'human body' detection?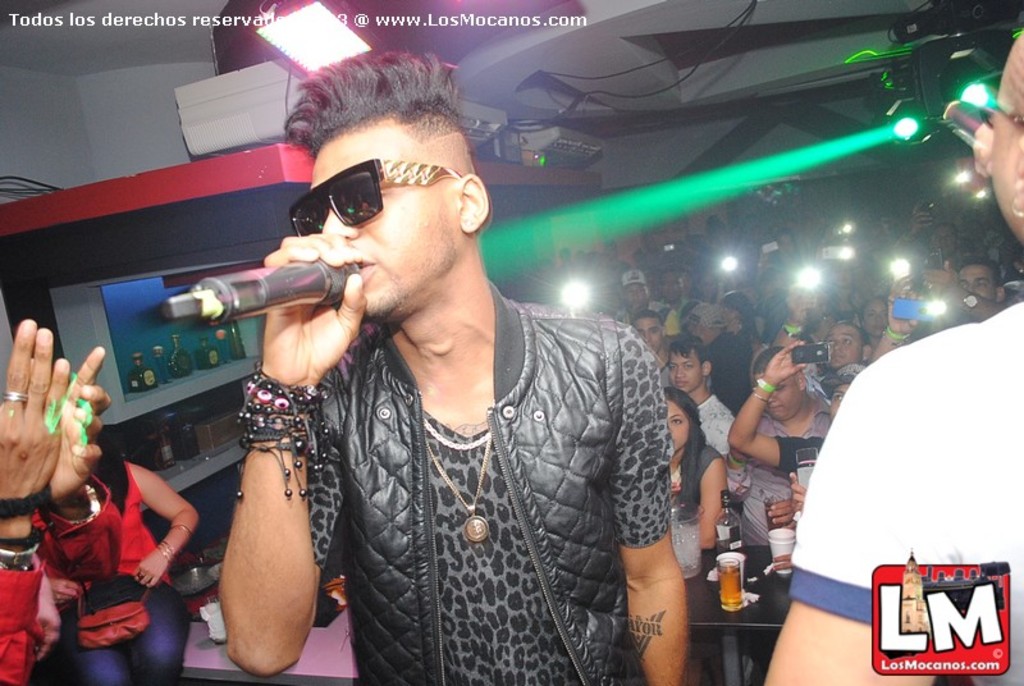
{"left": 0, "top": 317, "right": 115, "bottom": 685}
